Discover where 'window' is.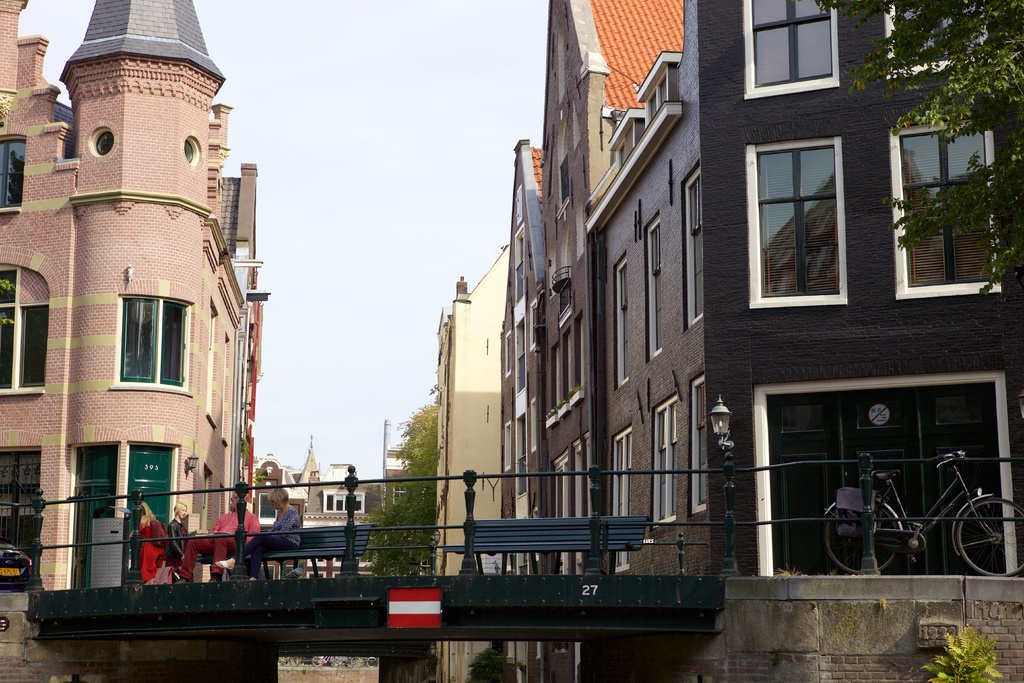
Discovered at bbox=(894, 126, 993, 286).
